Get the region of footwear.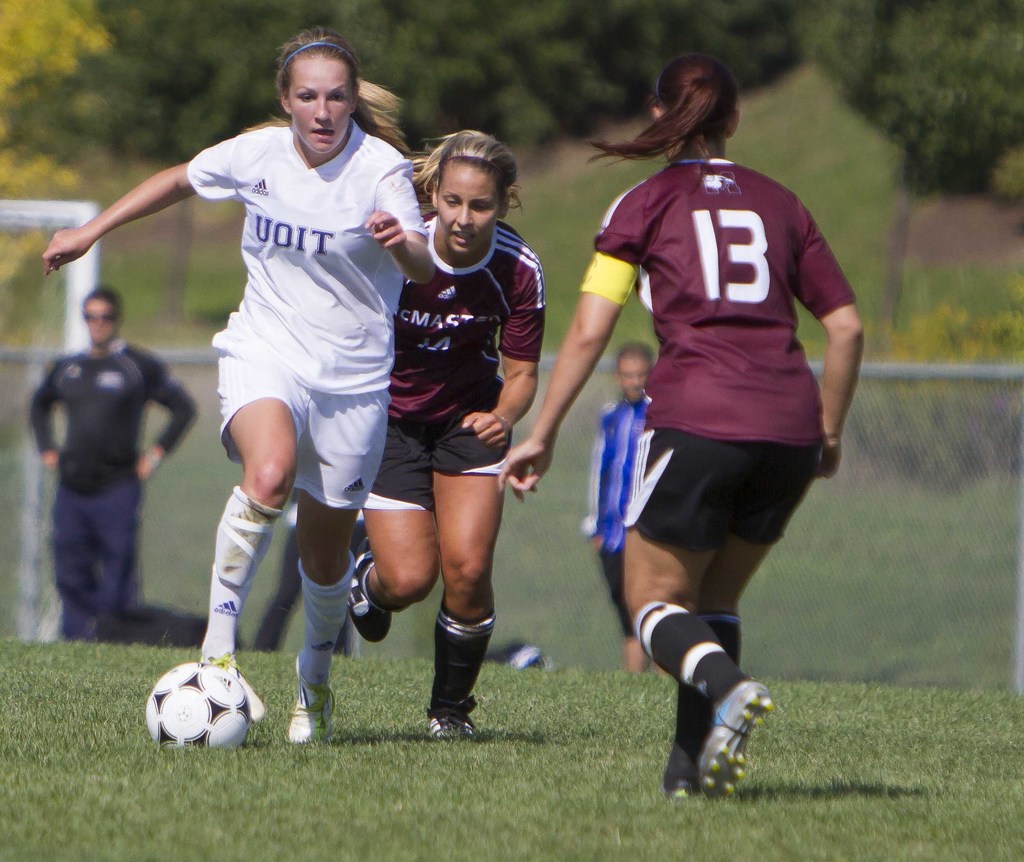
x1=353, y1=519, x2=394, y2=648.
